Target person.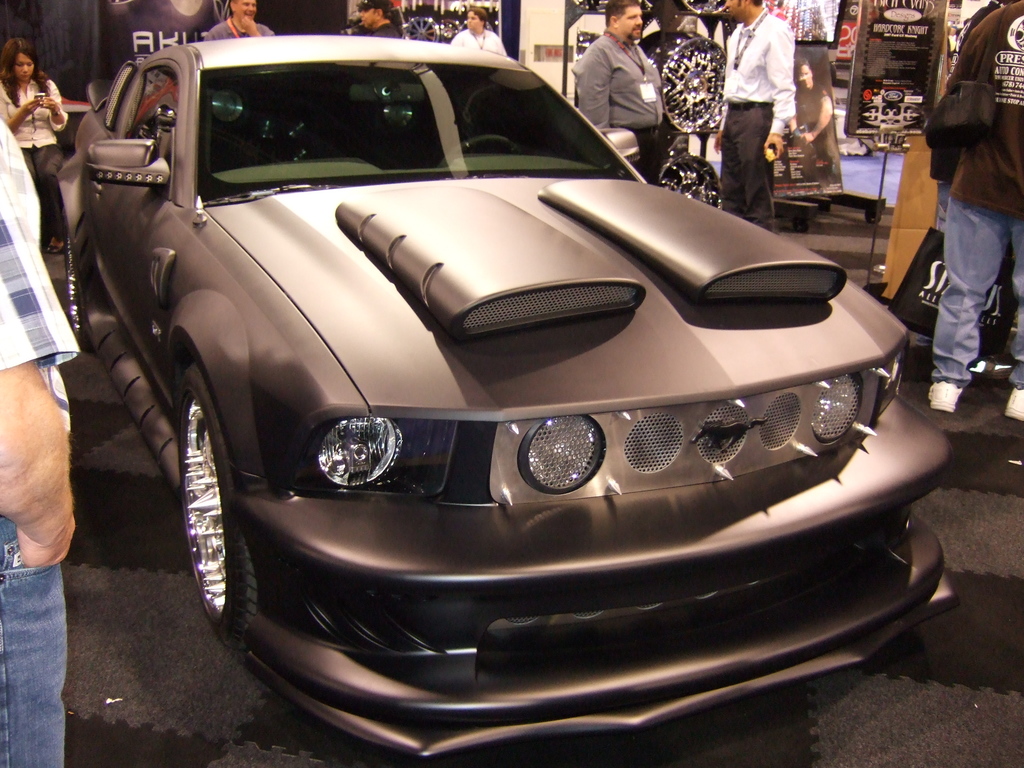
Target region: [left=351, top=0, right=405, bottom=37].
